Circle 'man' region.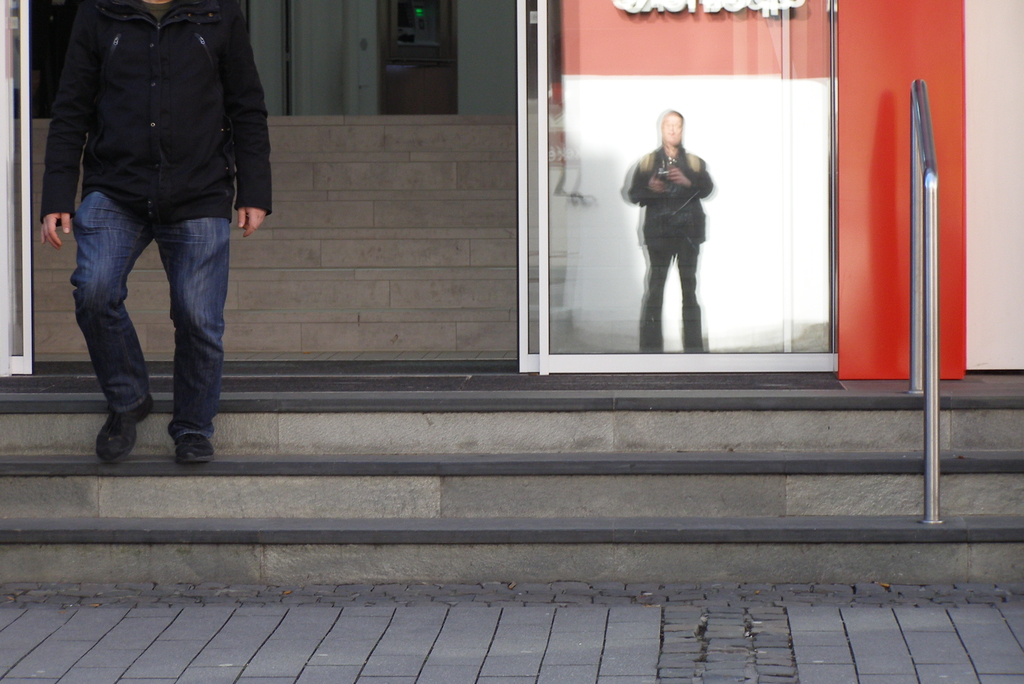
Region: x1=630 y1=111 x2=715 y2=352.
